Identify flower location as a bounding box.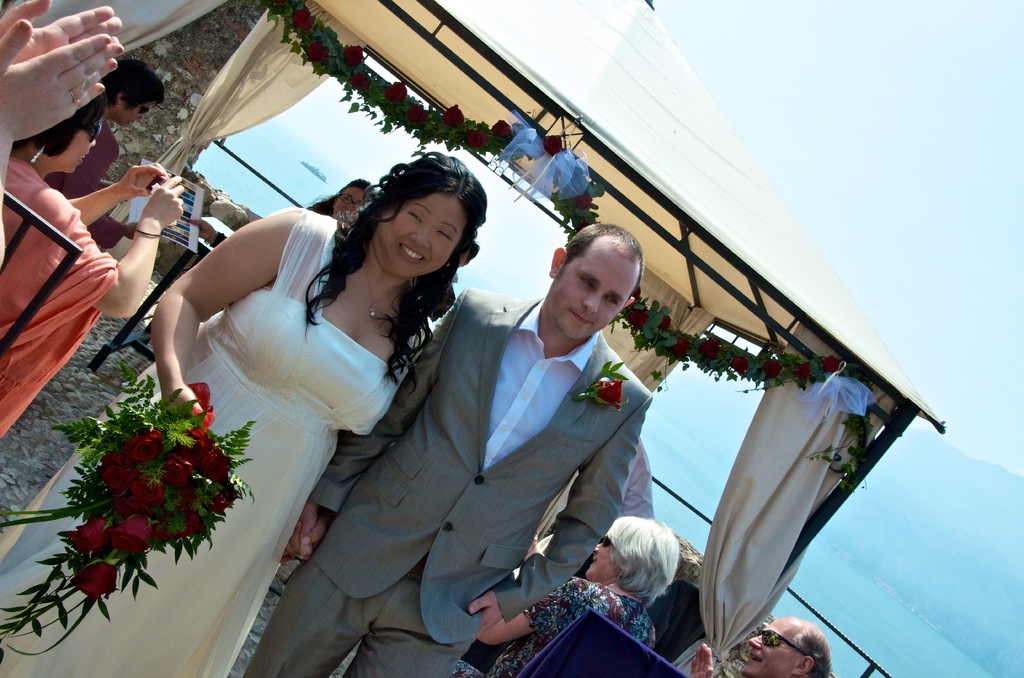
select_region(662, 312, 673, 332).
